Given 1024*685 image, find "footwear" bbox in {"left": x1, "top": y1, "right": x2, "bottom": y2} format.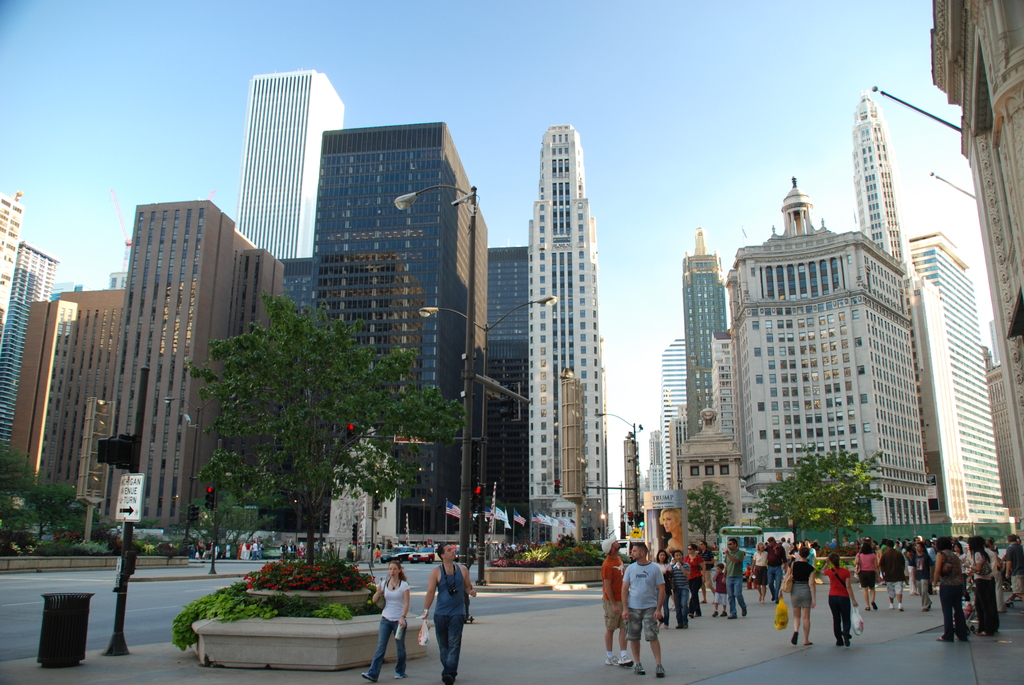
{"left": 659, "top": 621, "right": 660, "bottom": 626}.
